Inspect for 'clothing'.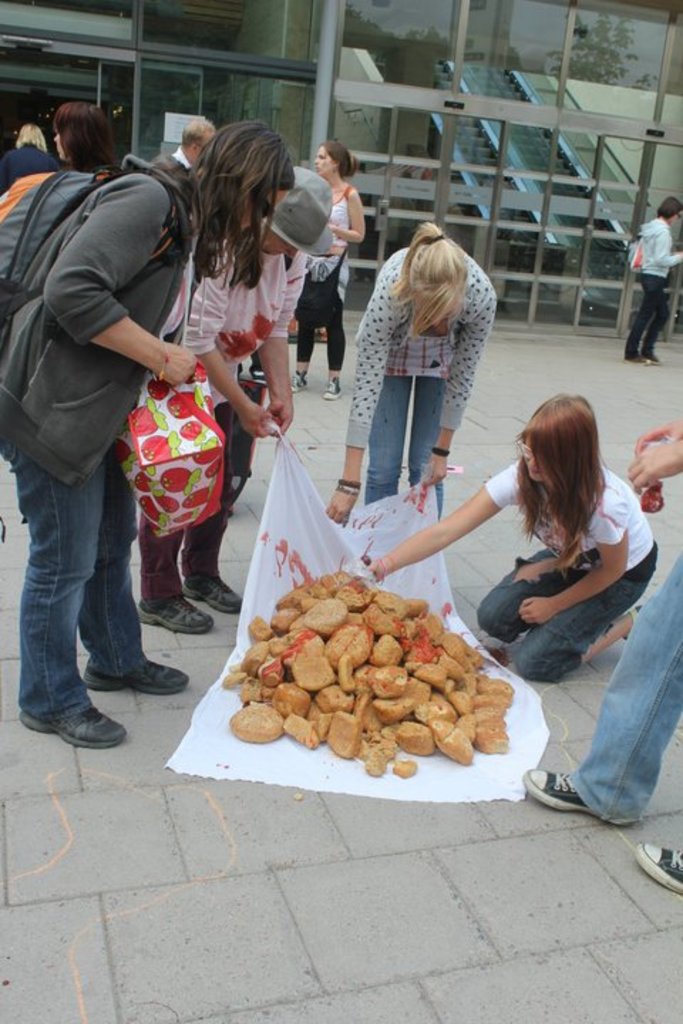
Inspection: (181,235,286,411).
